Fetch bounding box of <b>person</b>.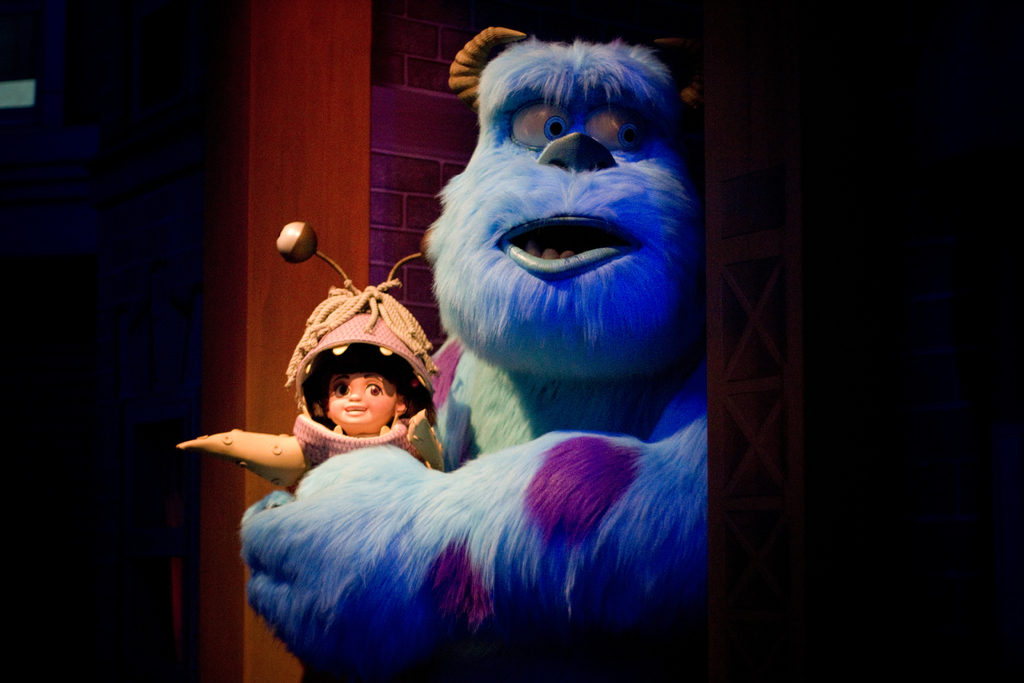
Bbox: (179,340,442,487).
